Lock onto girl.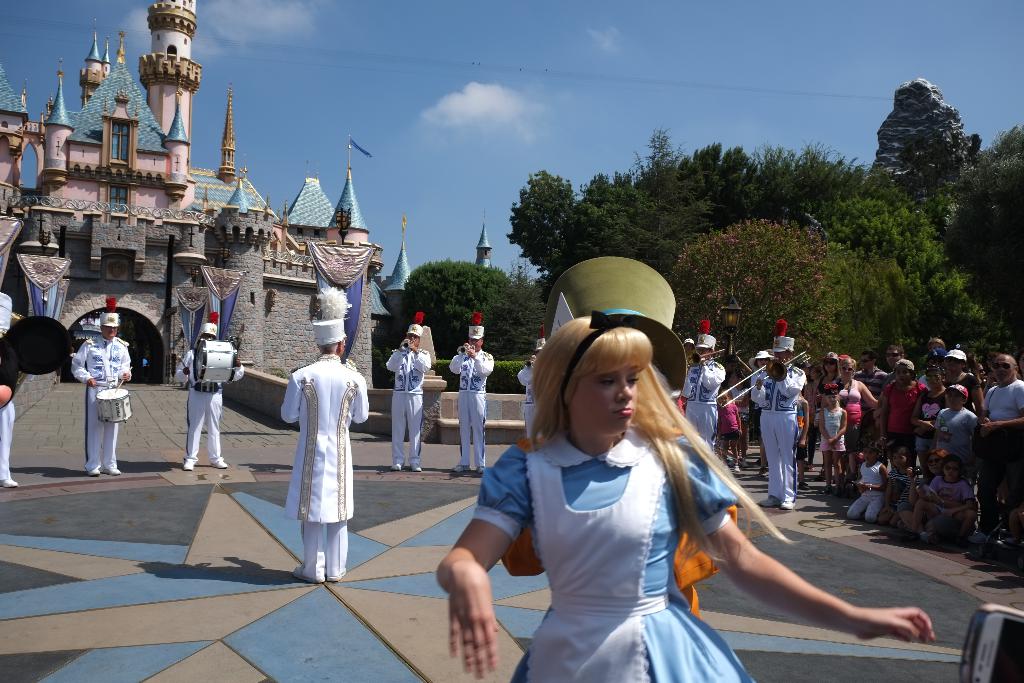
Locked: l=893, t=447, r=920, b=537.
